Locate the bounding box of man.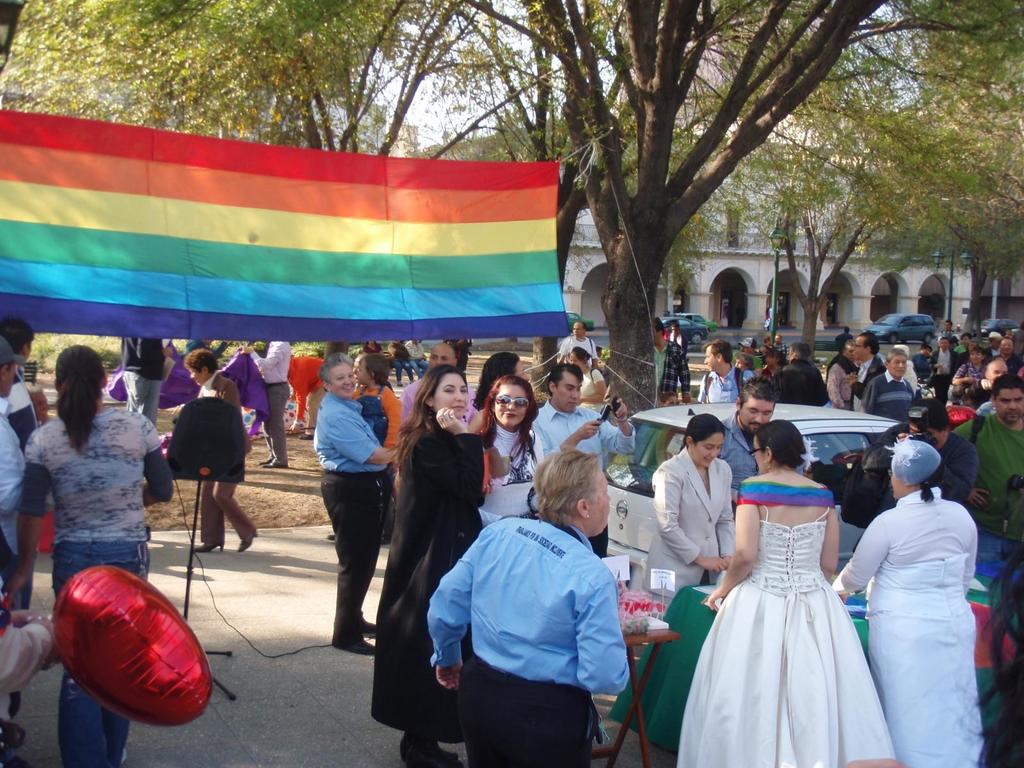
Bounding box: detection(864, 404, 979, 504).
